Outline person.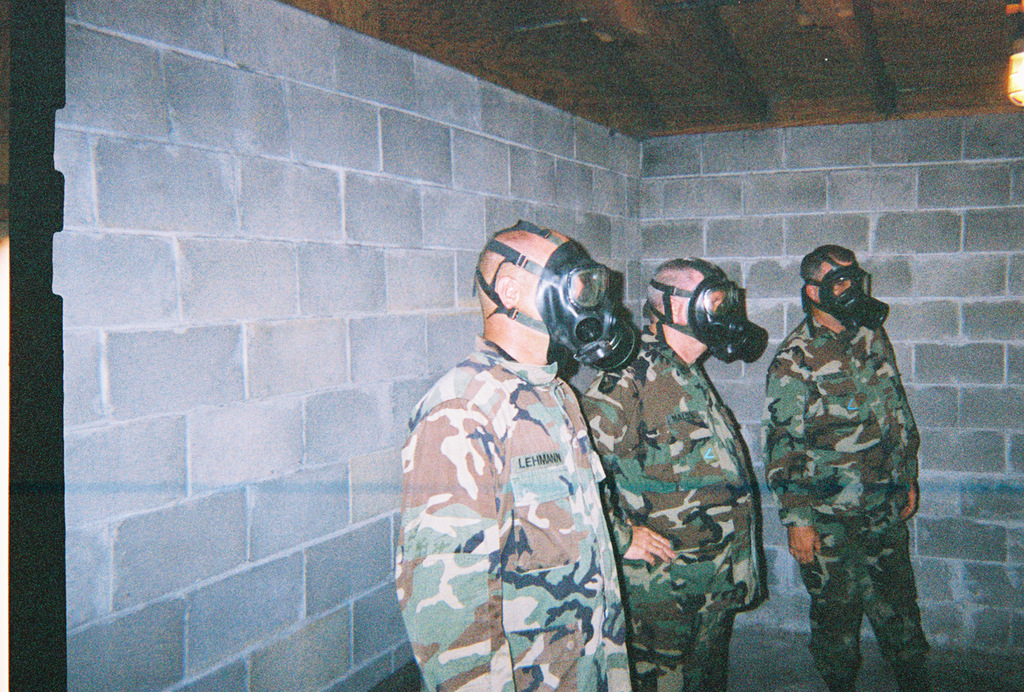
Outline: rect(763, 240, 931, 690).
